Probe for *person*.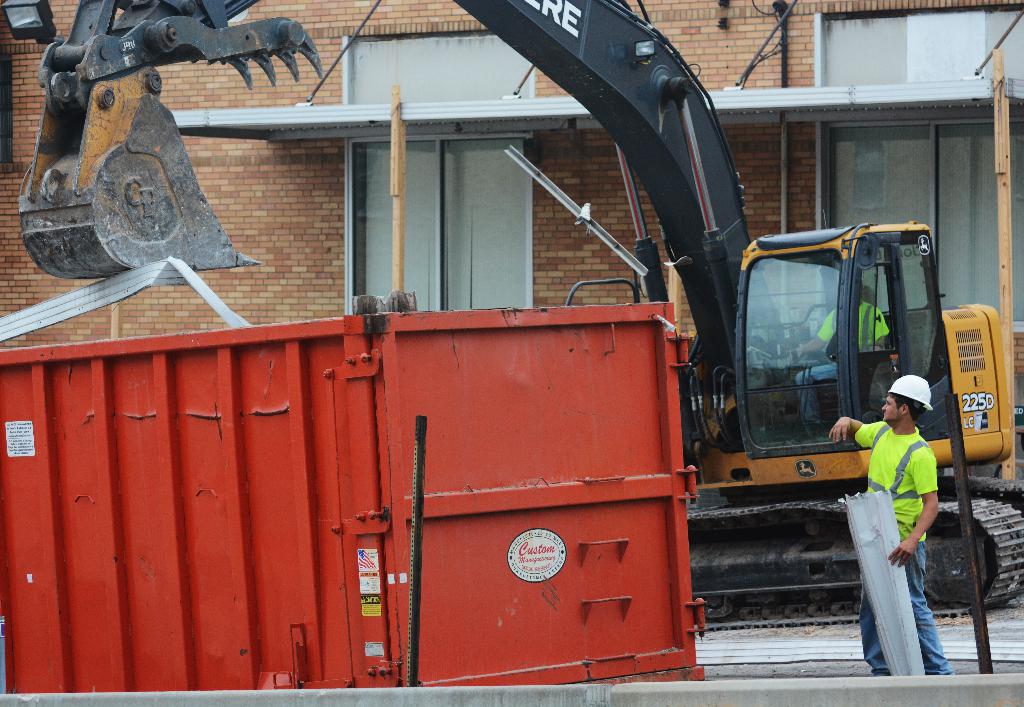
Probe result: crop(825, 368, 956, 678).
